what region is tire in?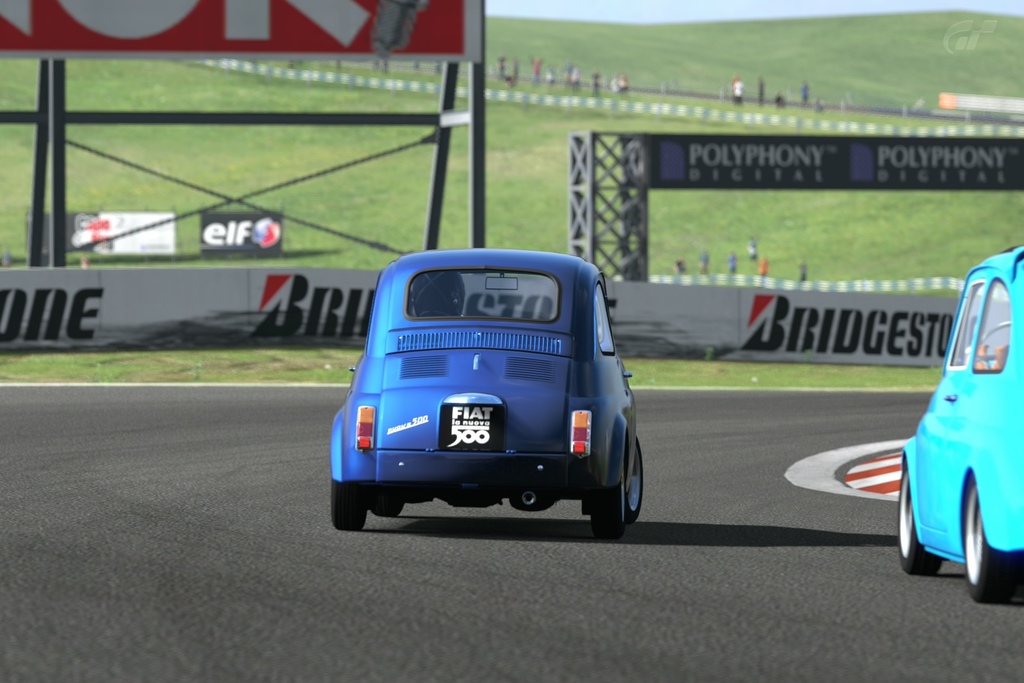
[left=329, top=474, right=360, bottom=532].
